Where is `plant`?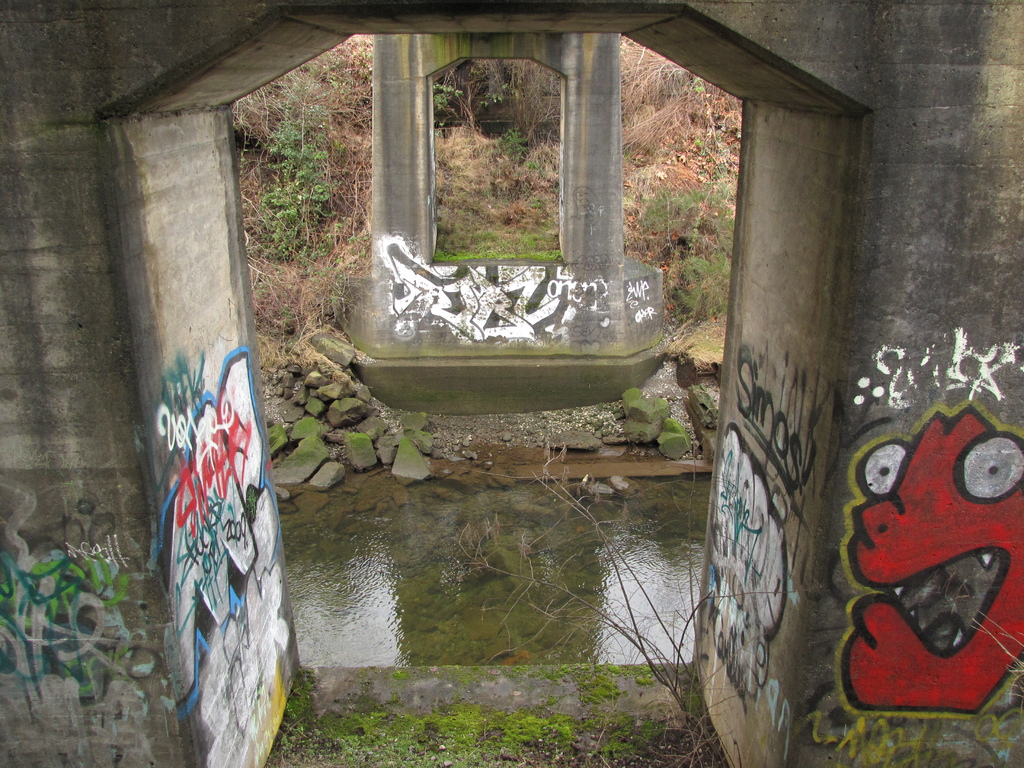
{"x1": 426, "y1": 49, "x2": 568, "y2": 269}.
